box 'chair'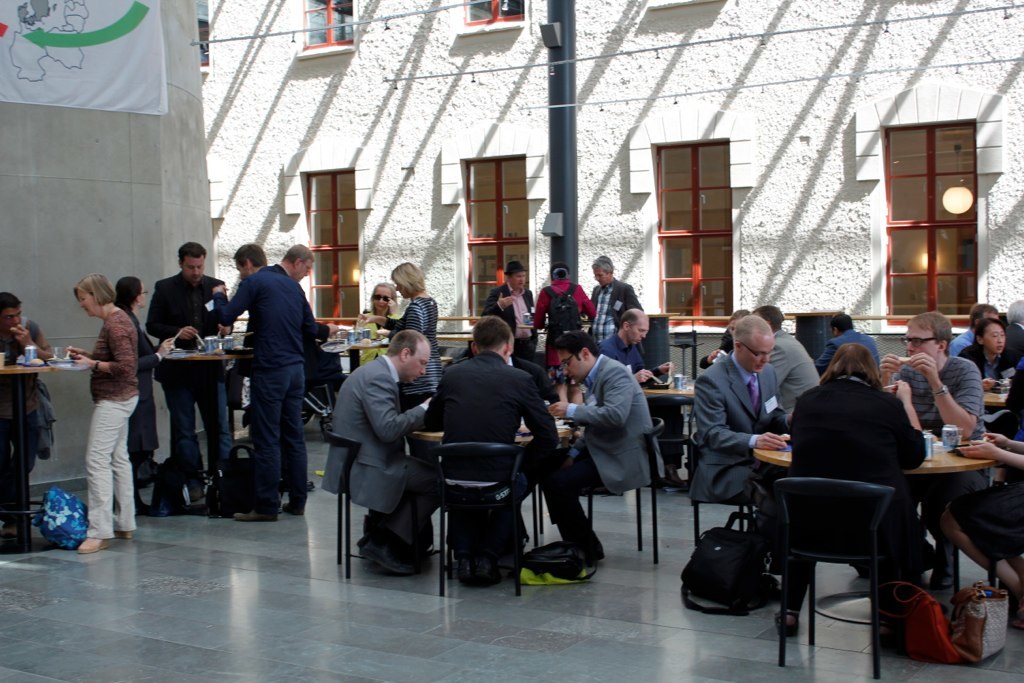
424, 442, 537, 602
